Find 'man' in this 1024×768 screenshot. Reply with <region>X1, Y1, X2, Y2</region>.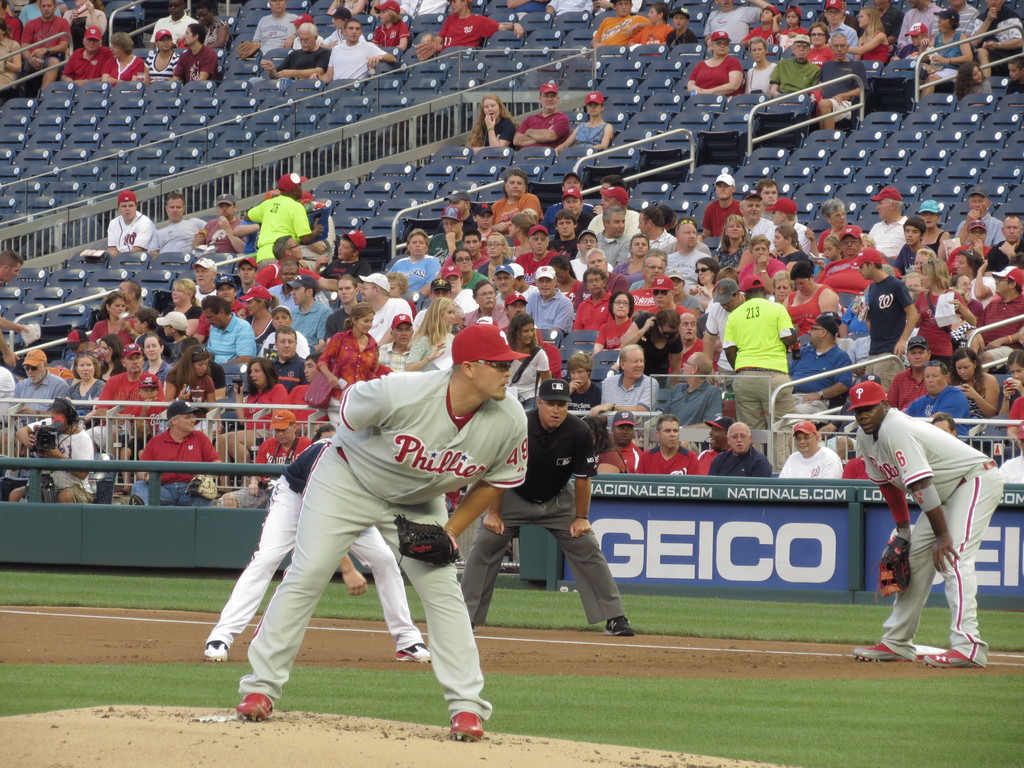
<region>781, 308, 854, 424</region>.
